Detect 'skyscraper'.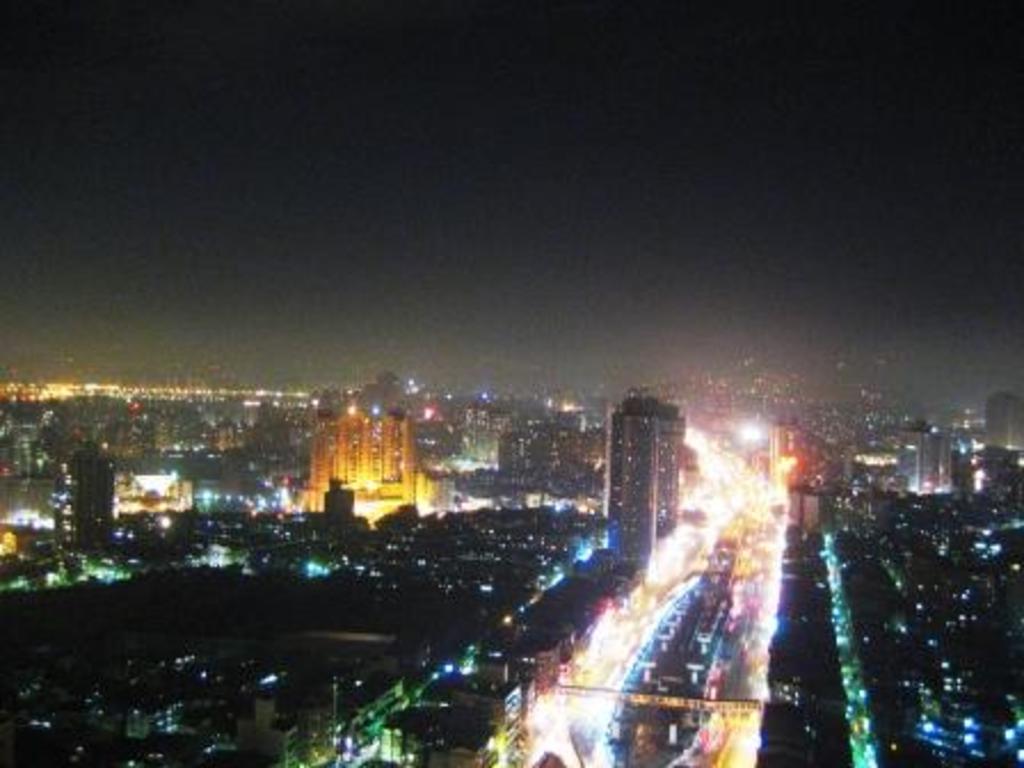
Detected at [57,446,105,546].
